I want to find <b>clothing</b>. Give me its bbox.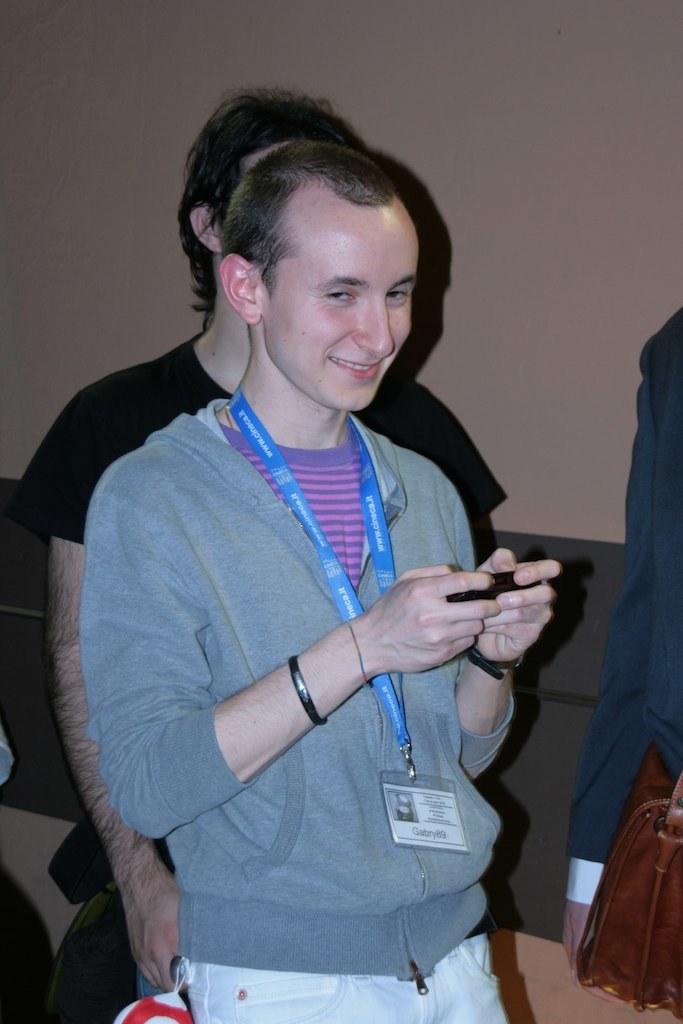
83, 397, 526, 1023.
